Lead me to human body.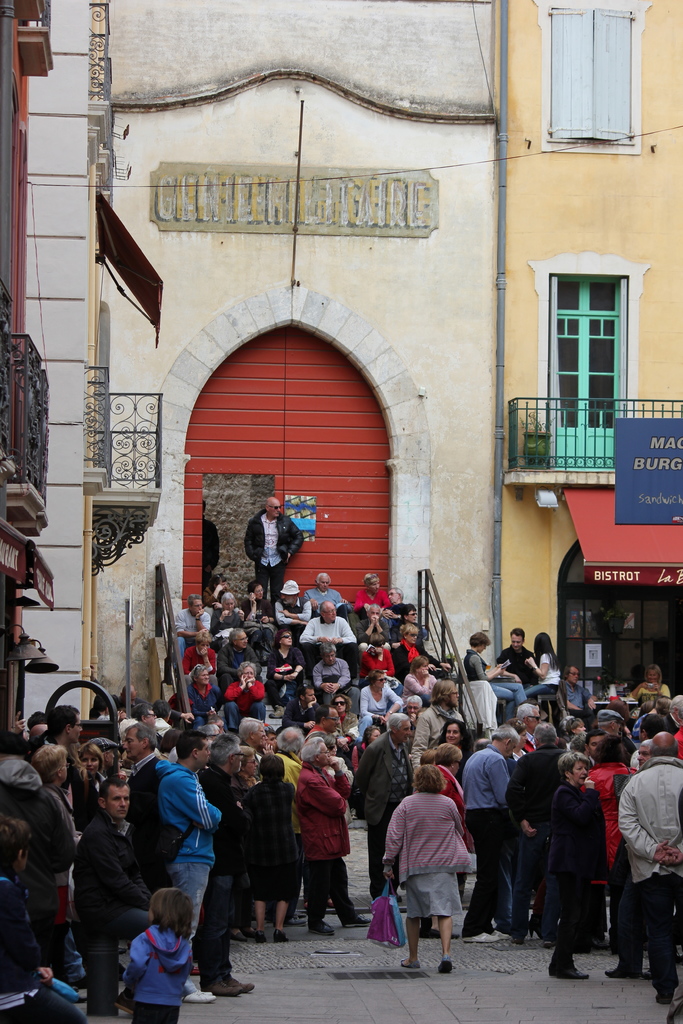
Lead to (left=383, top=767, right=484, bottom=967).
